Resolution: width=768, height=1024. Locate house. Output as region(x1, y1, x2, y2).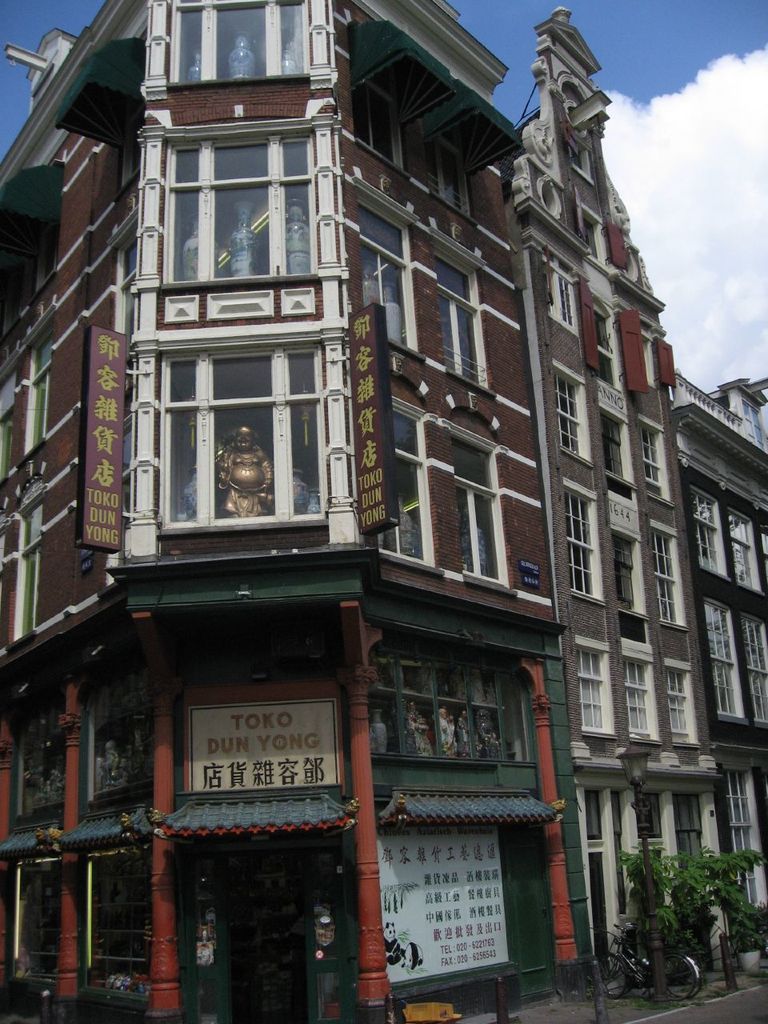
region(499, 7, 719, 980).
